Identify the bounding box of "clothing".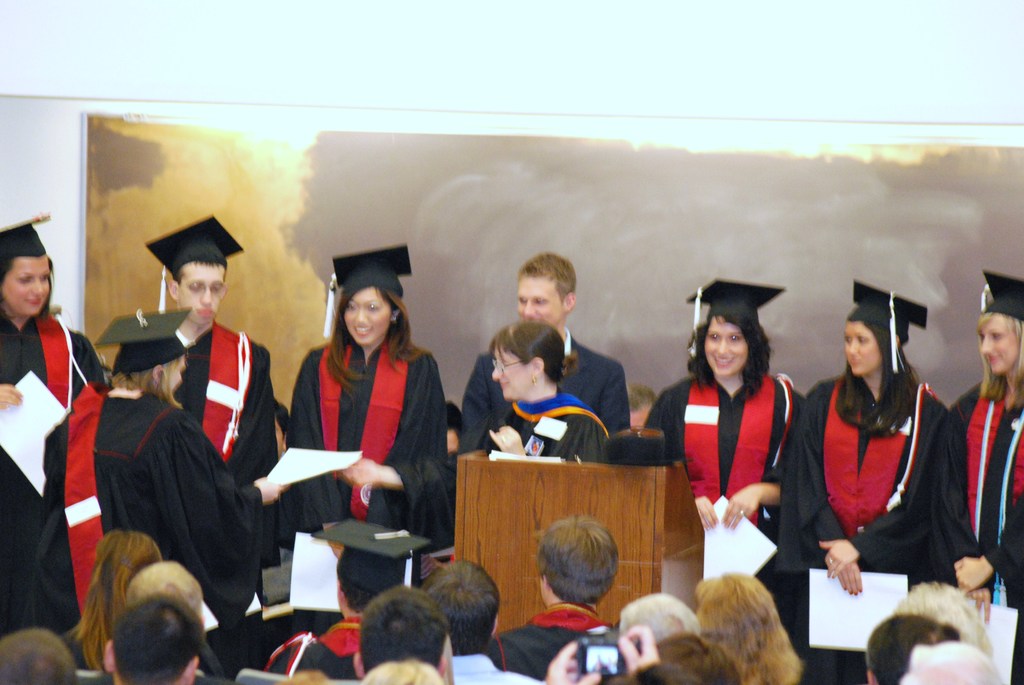
bbox(285, 333, 448, 549).
